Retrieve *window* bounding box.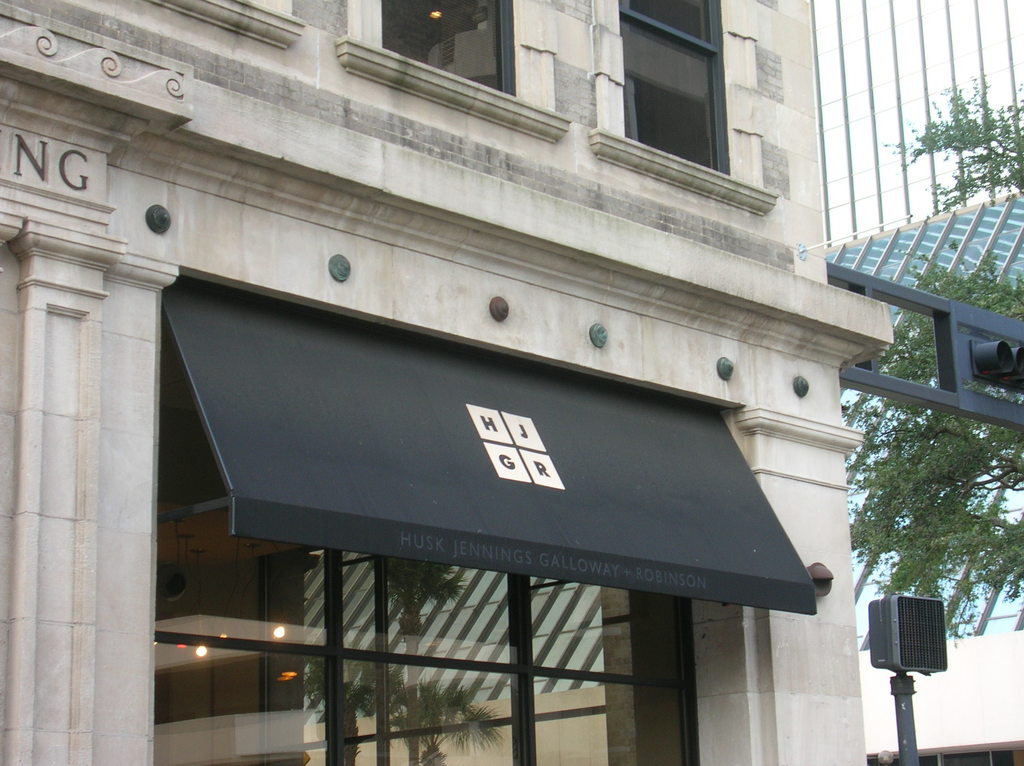
Bounding box: left=567, top=22, right=753, bottom=163.
